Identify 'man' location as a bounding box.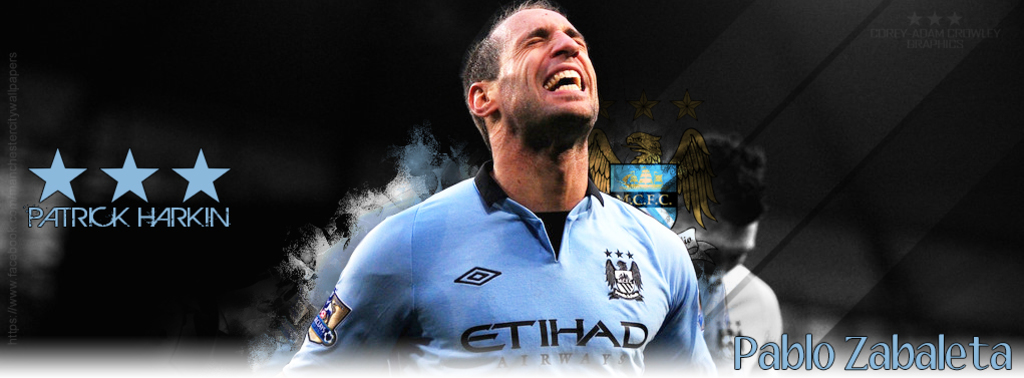
(321,0,712,365).
